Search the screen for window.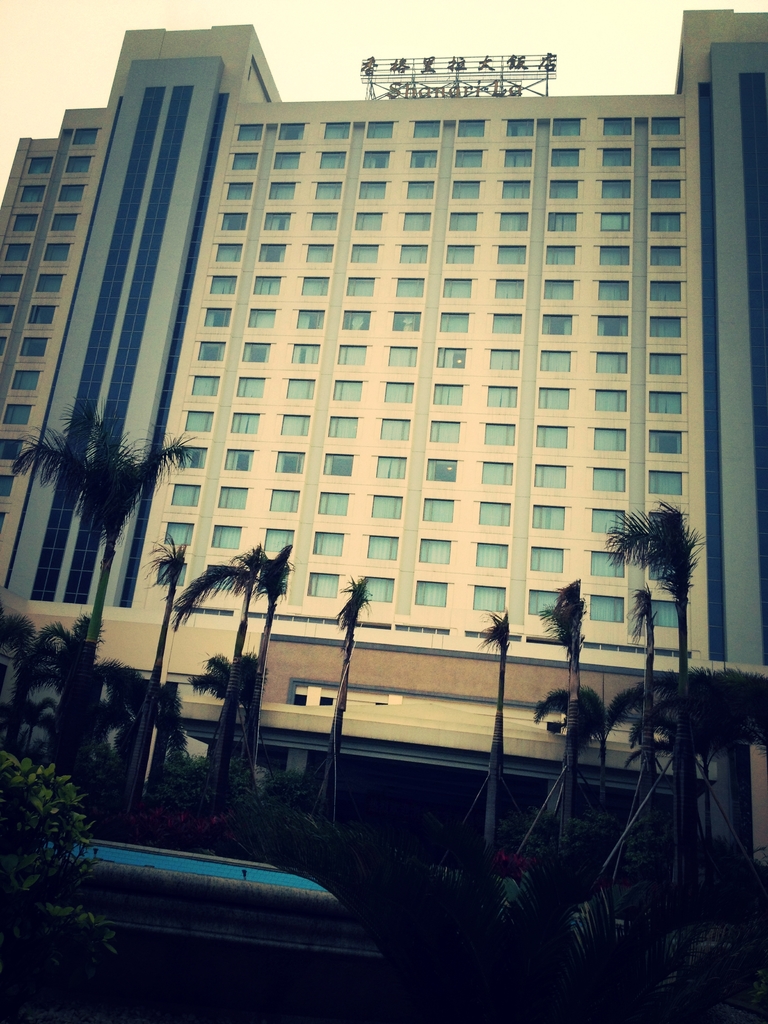
Found at (left=7, top=243, right=32, bottom=260).
